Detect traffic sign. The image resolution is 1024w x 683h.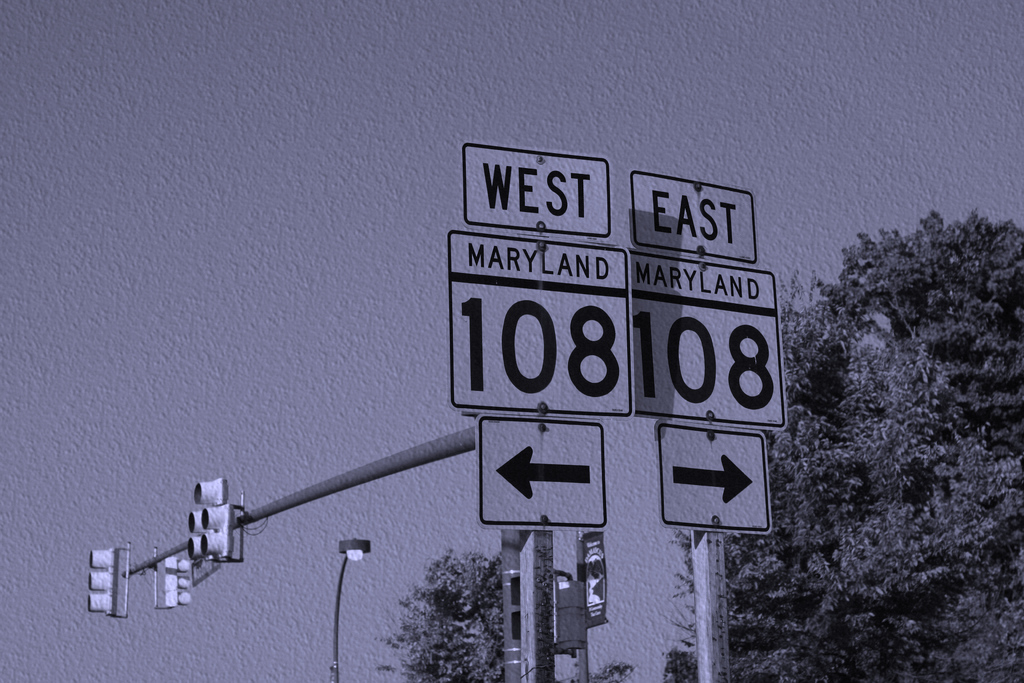
detection(634, 260, 788, 432).
